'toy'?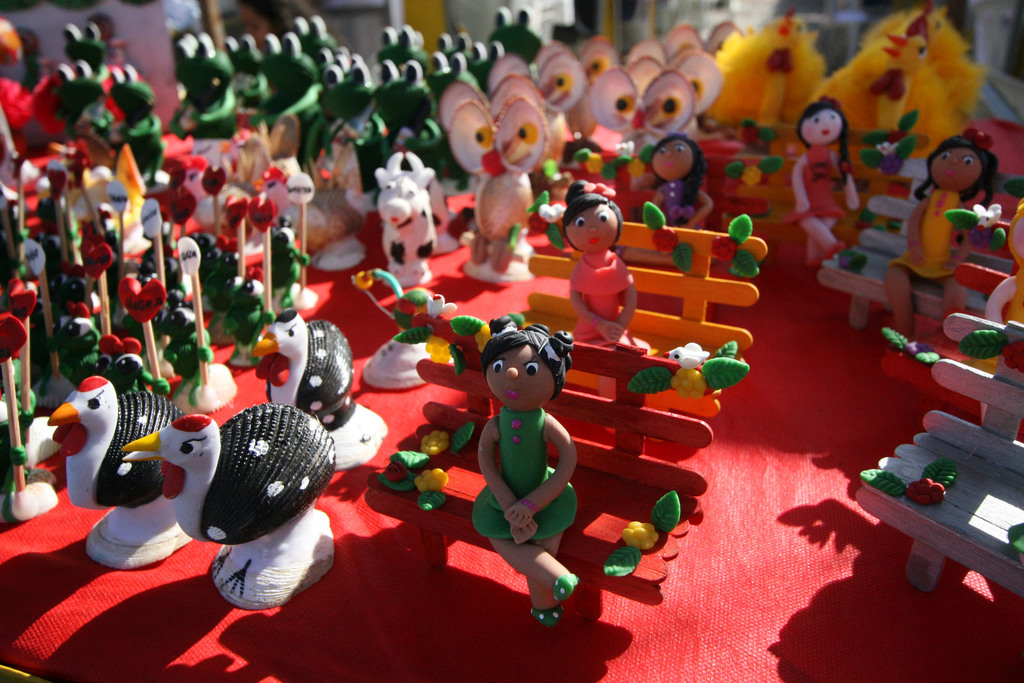
x1=560, y1=183, x2=641, y2=345
